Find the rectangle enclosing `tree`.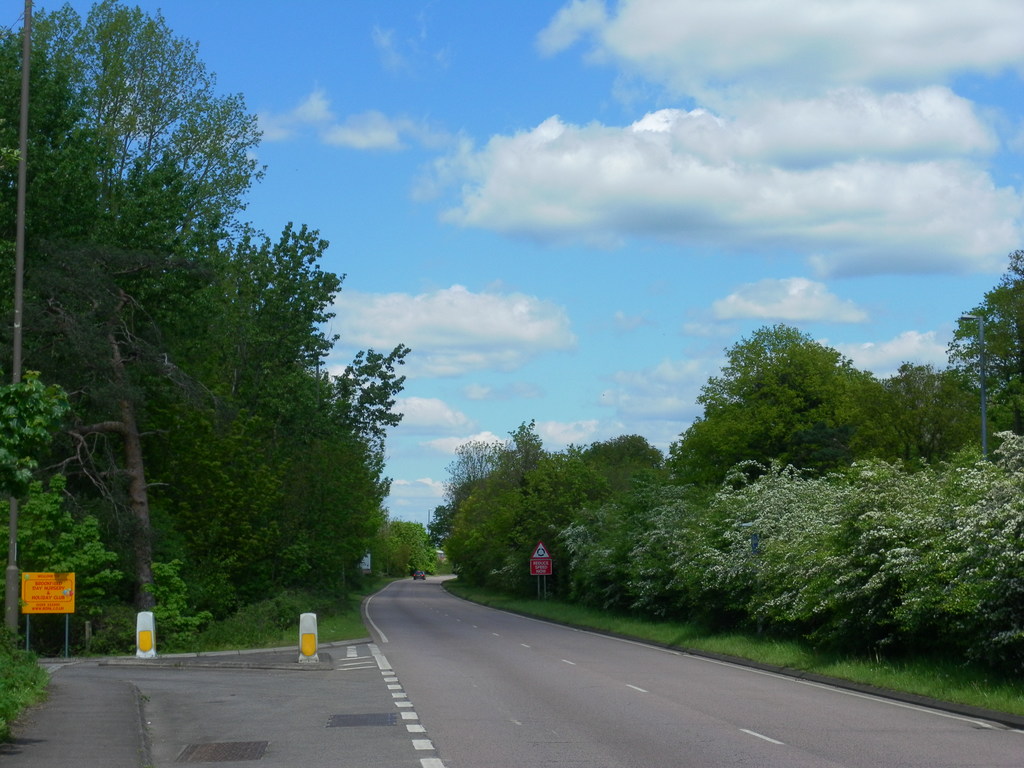
(233,348,393,614).
